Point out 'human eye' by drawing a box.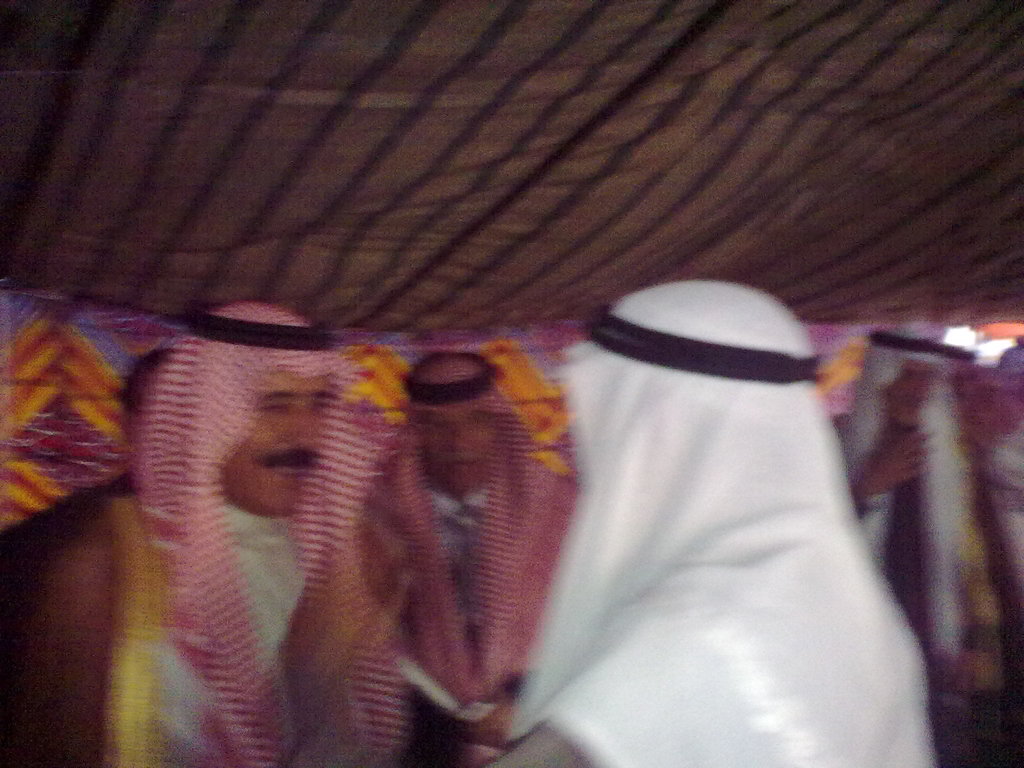
[left=259, top=399, right=294, bottom=419].
